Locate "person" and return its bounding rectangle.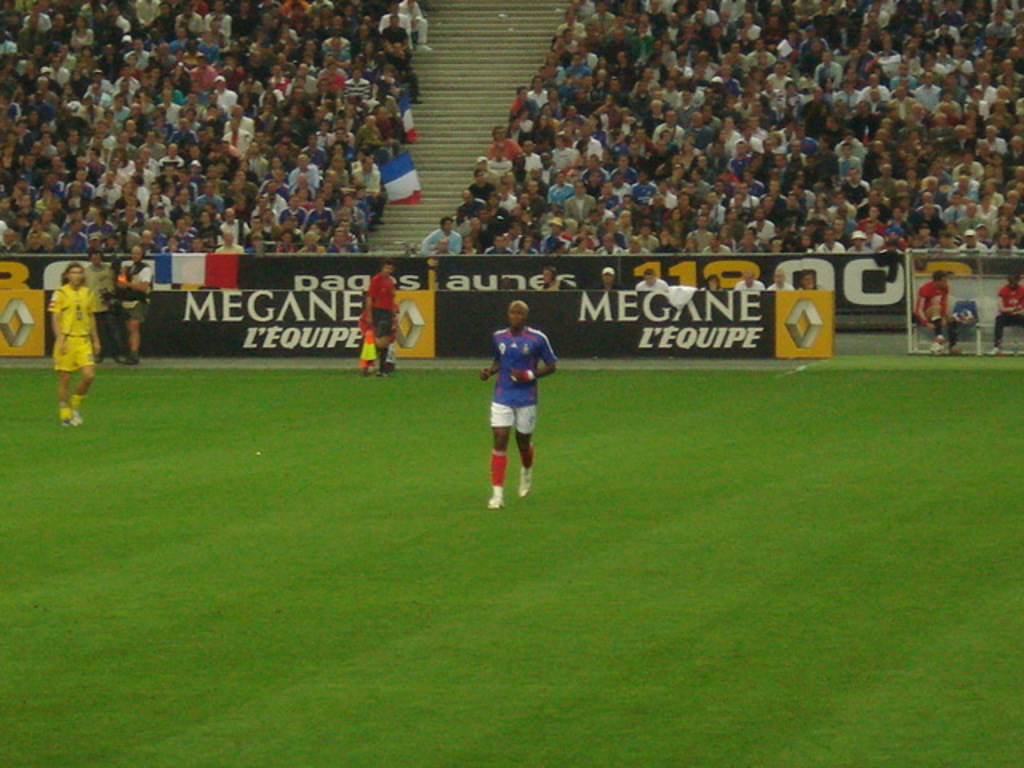
[left=480, top=298, right=557, bottom=518].
